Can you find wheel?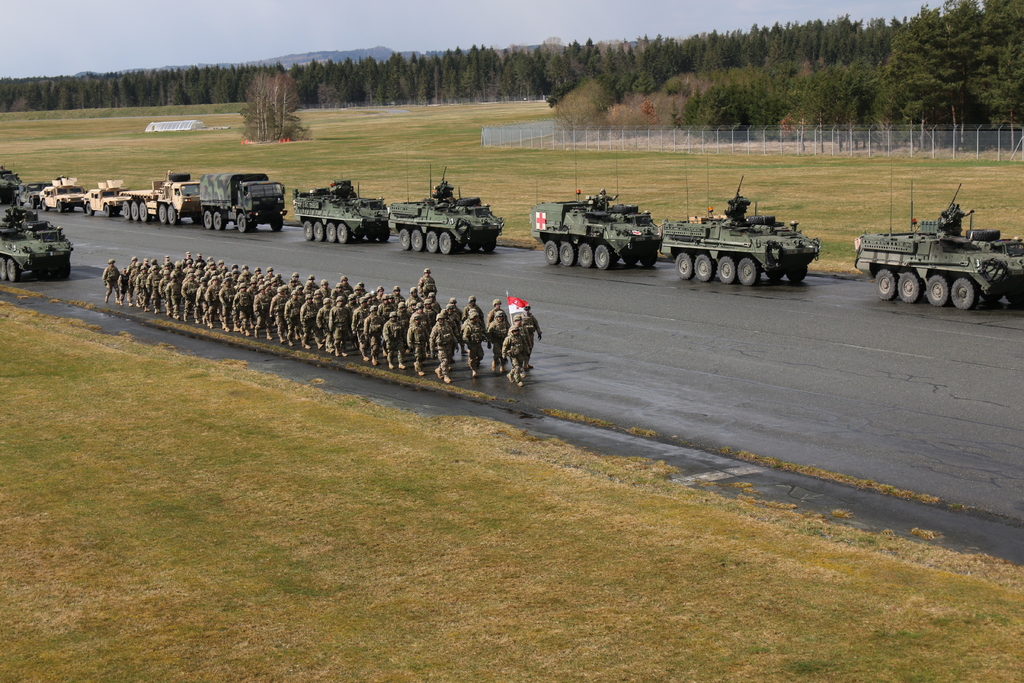
Yes, bounding box: locate(945, 274, 979, 306).
